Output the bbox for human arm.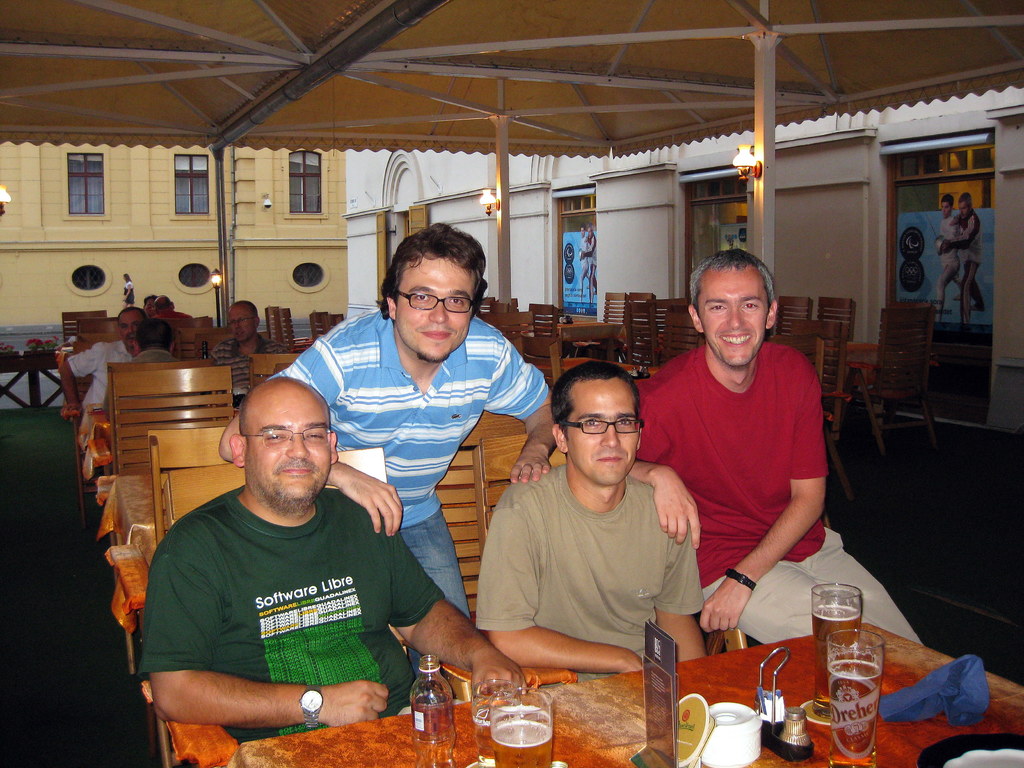
pyautogui.locateOnScreen(125, 283, 142, 294).
